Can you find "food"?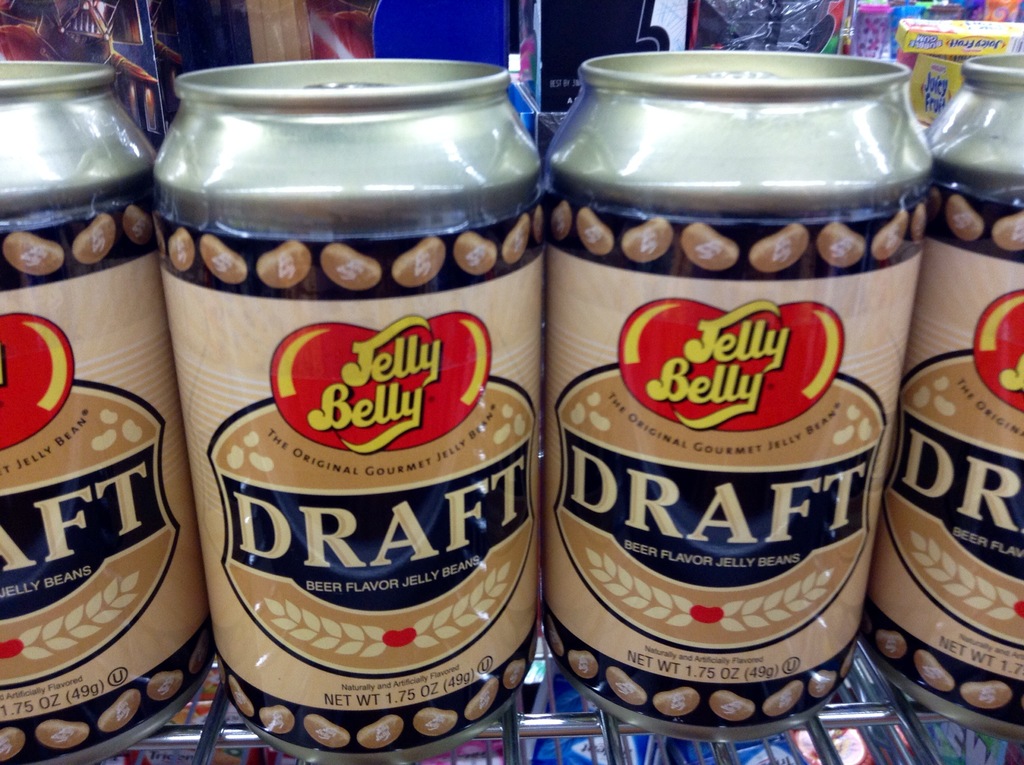
Yes, bounding box: 155:224:166:263.
